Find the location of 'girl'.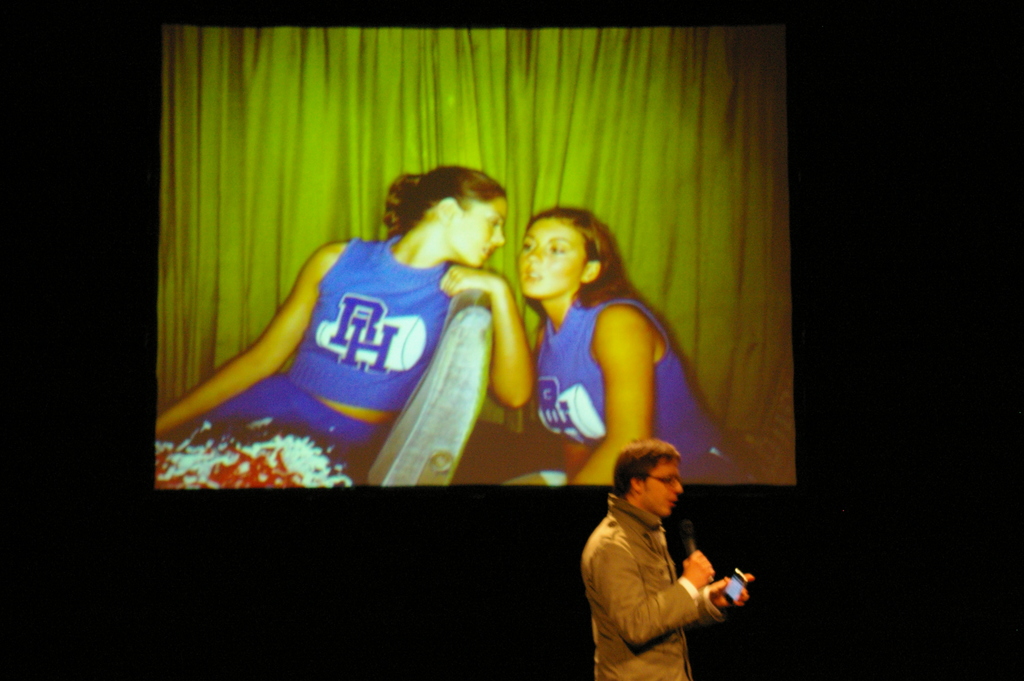
Location: [152,162,541,491].
